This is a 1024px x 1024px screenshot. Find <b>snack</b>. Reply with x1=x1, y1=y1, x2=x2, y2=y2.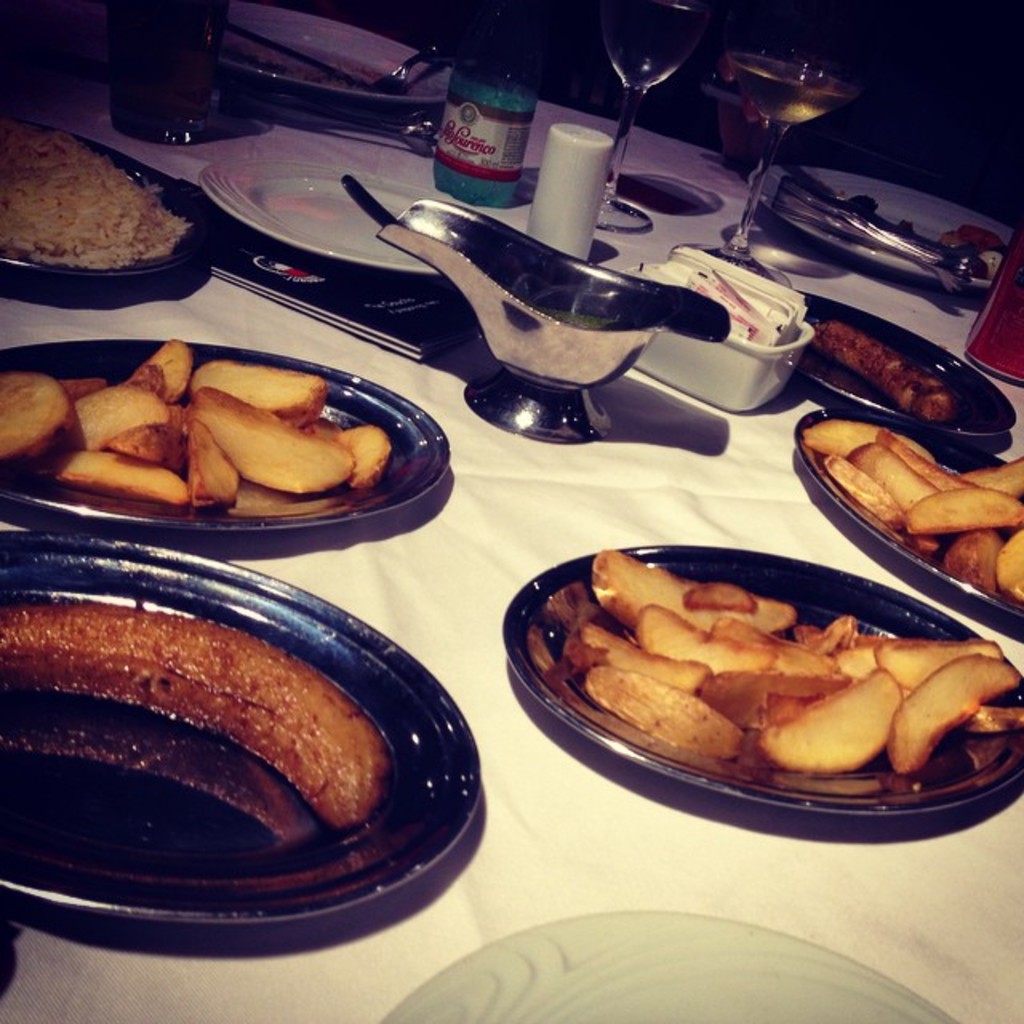
x1=810, y1=323, x2=955, y2=432.
